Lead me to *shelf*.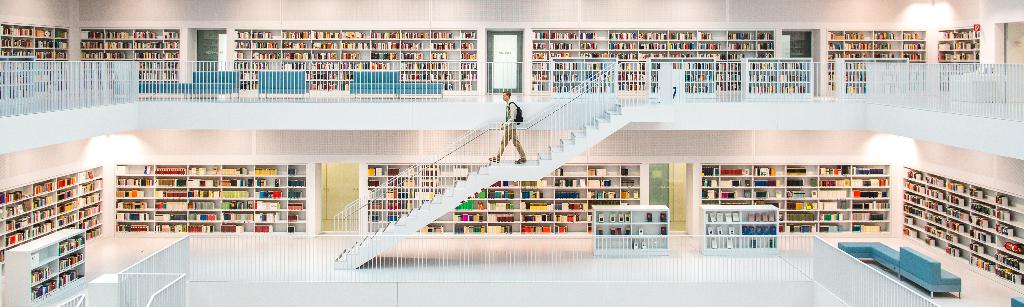
Lead to (62, 40, 67, 51).
